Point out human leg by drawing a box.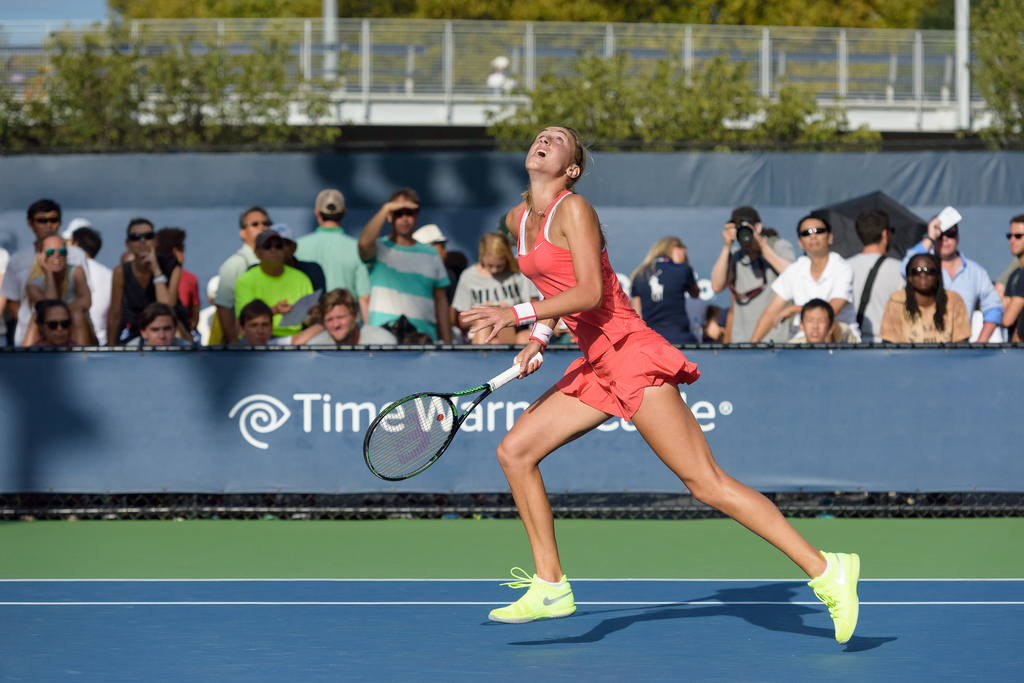
[x1=483, y1=361, x2=620, y2=625].
